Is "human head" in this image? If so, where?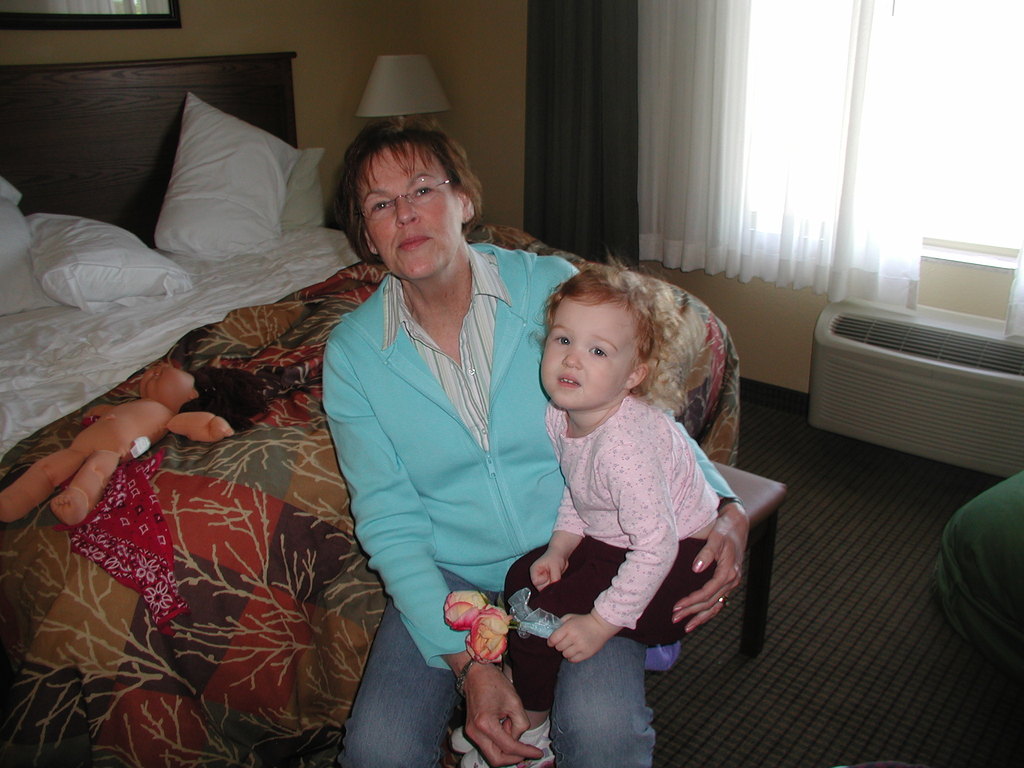
Yes, at <box>317,111,482,289</box>.
